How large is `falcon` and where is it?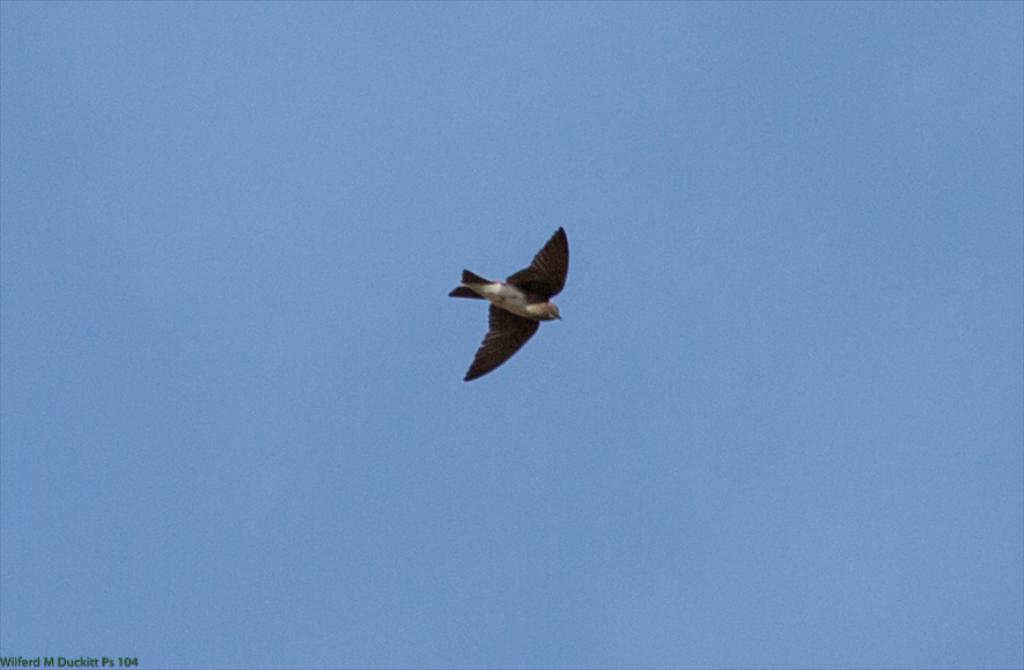
Bounding box: [x1=445, y1=222, x2=572, y2=388].
